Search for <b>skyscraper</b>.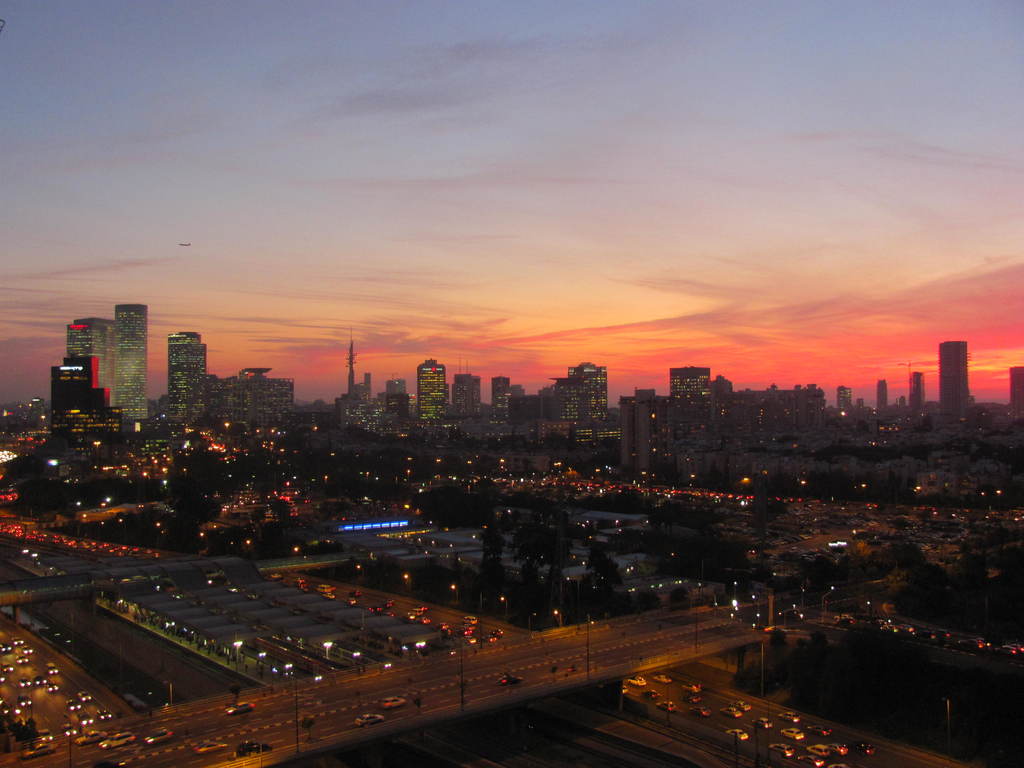
Found at x1=938, y1=337, x2=964, y2=431.
